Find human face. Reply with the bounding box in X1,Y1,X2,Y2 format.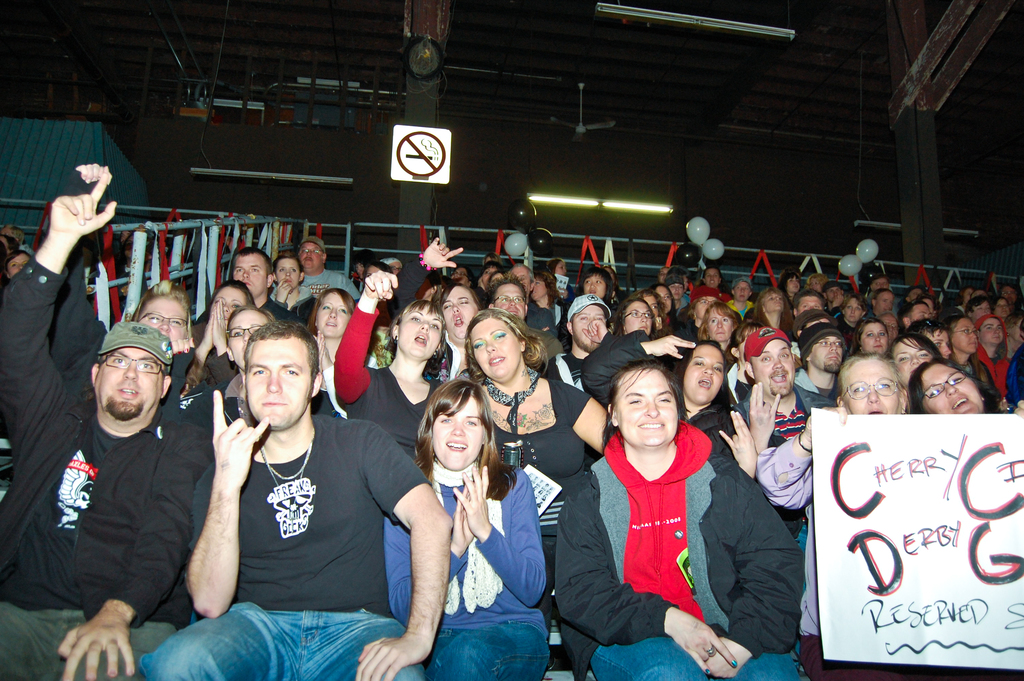
301,244,321,268.
